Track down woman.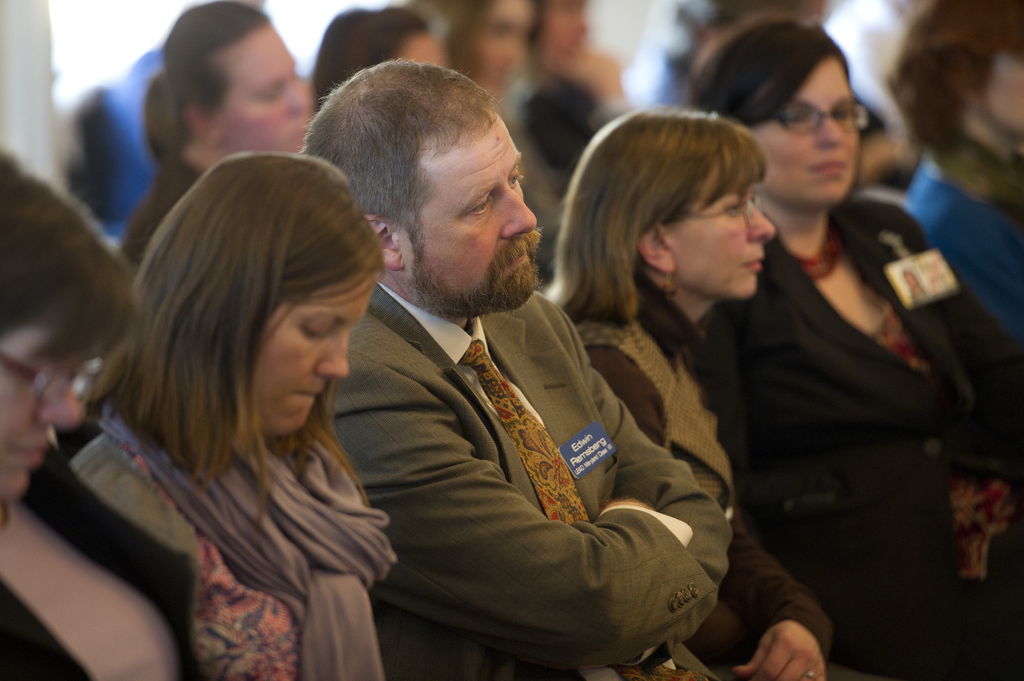
Tracked to select_region(538, 108, 855, 680).
